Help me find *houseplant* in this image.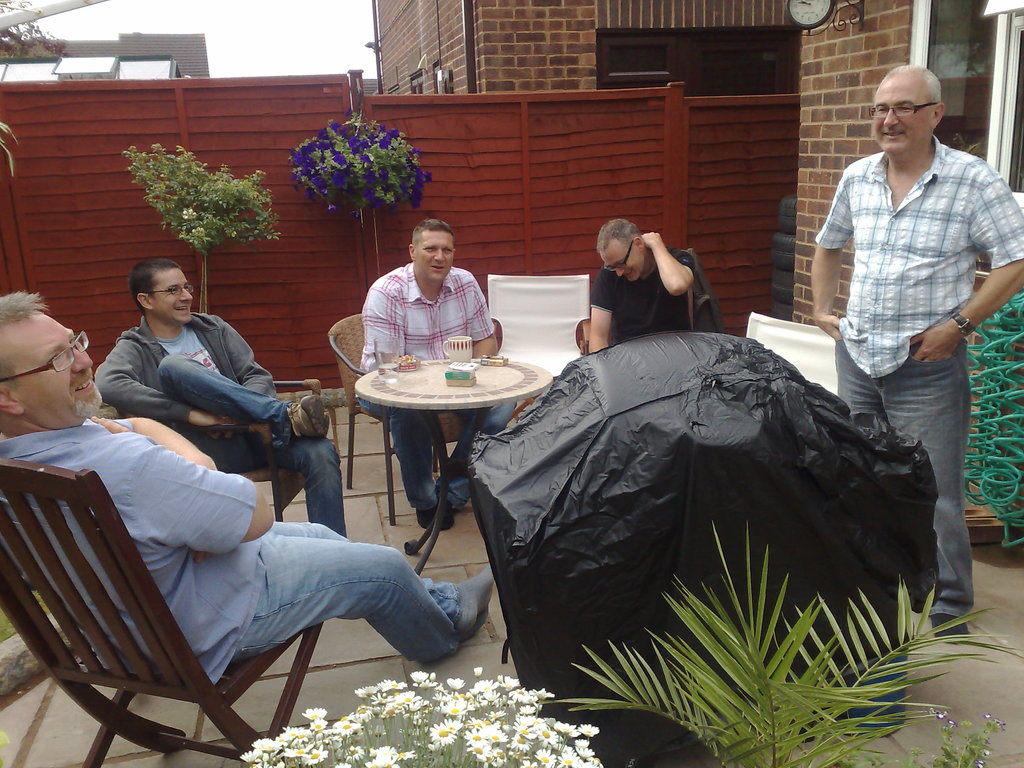
Found it: {"left": 242, "top": 662, "right": 605, "bottom": 767}.
